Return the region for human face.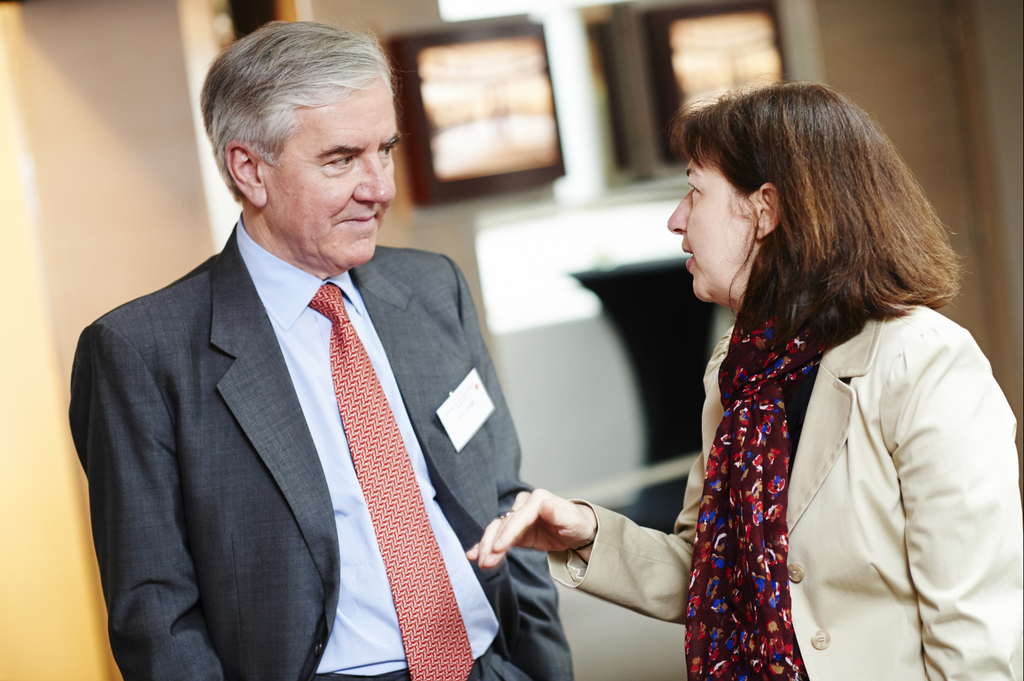
(left=666, top=135, right=761, bottom=298).
